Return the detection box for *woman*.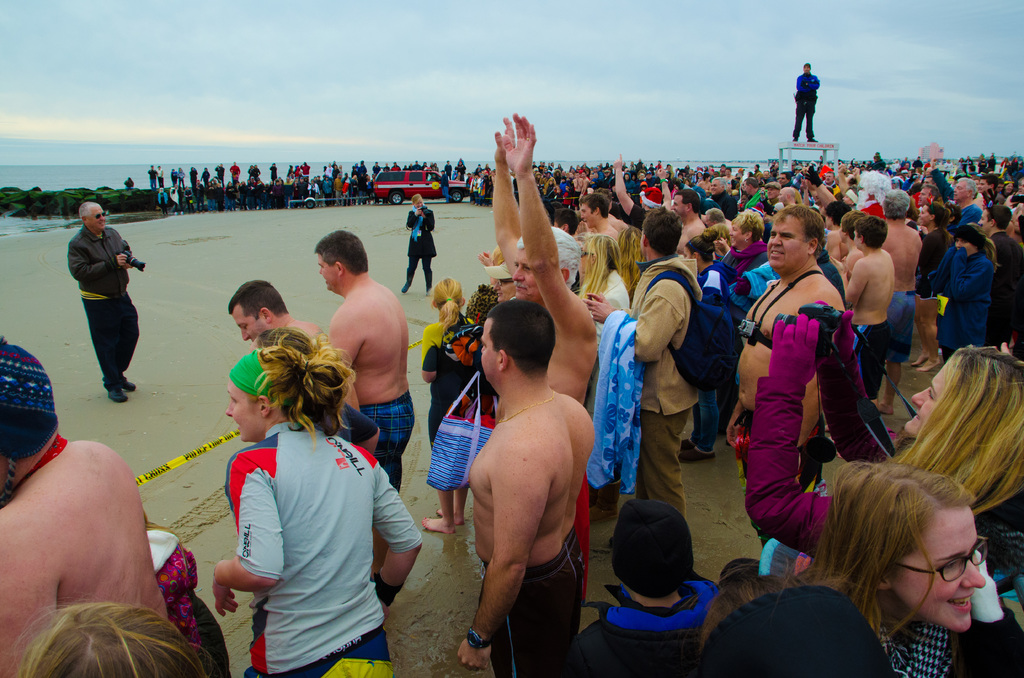
925/219/986/364.
